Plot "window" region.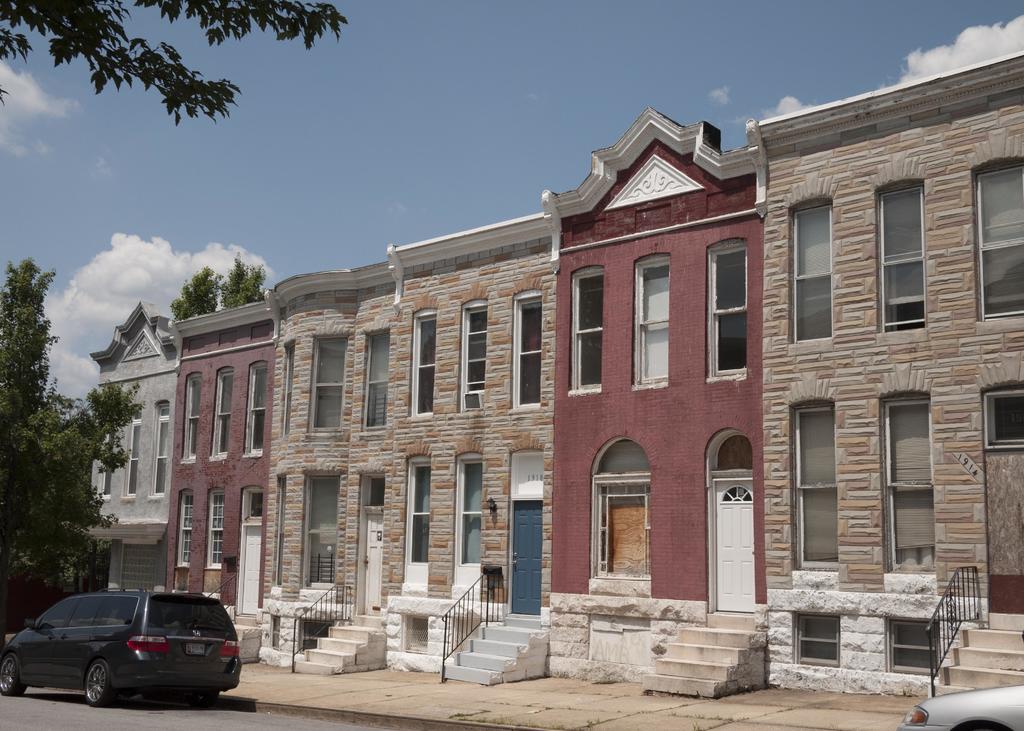
Plotted at bbox=(120, 404, 141, 499).
